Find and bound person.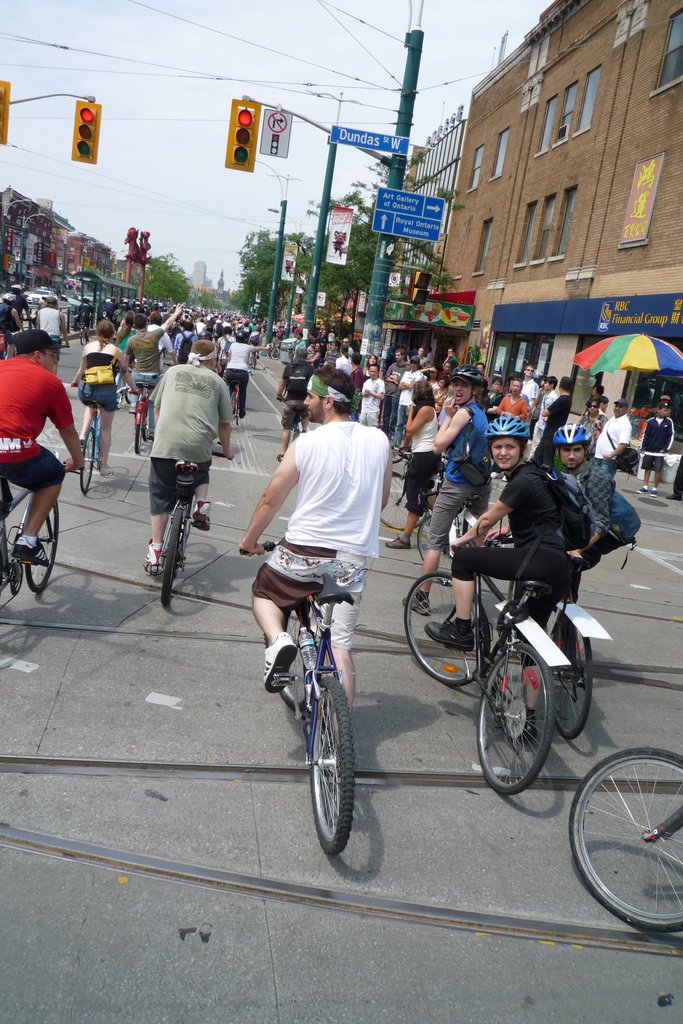
Bound: (642, 396, 677, 493).
